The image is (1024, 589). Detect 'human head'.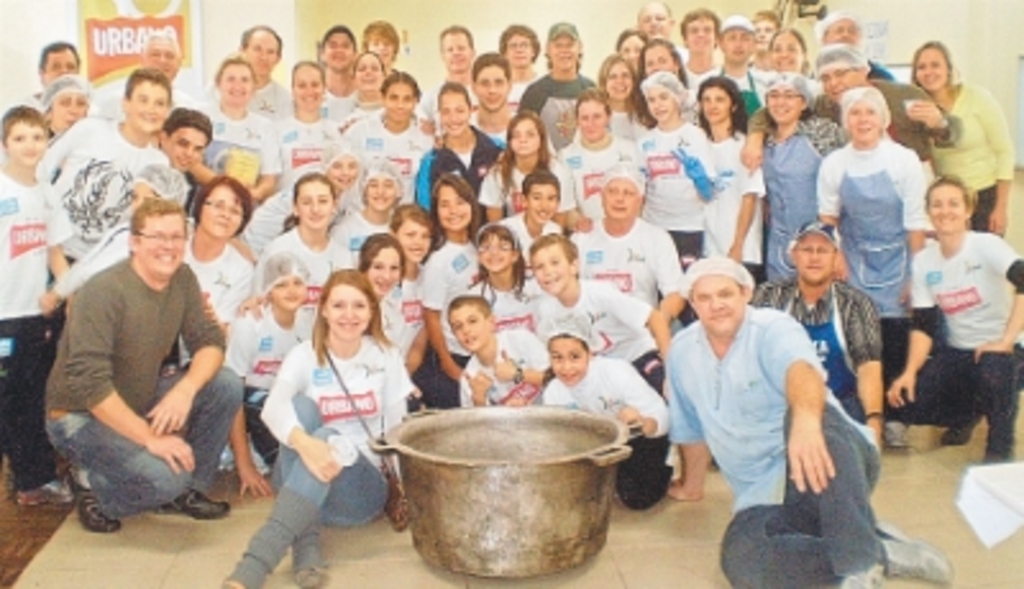
Detection: box(38, 41, 77, 90).
